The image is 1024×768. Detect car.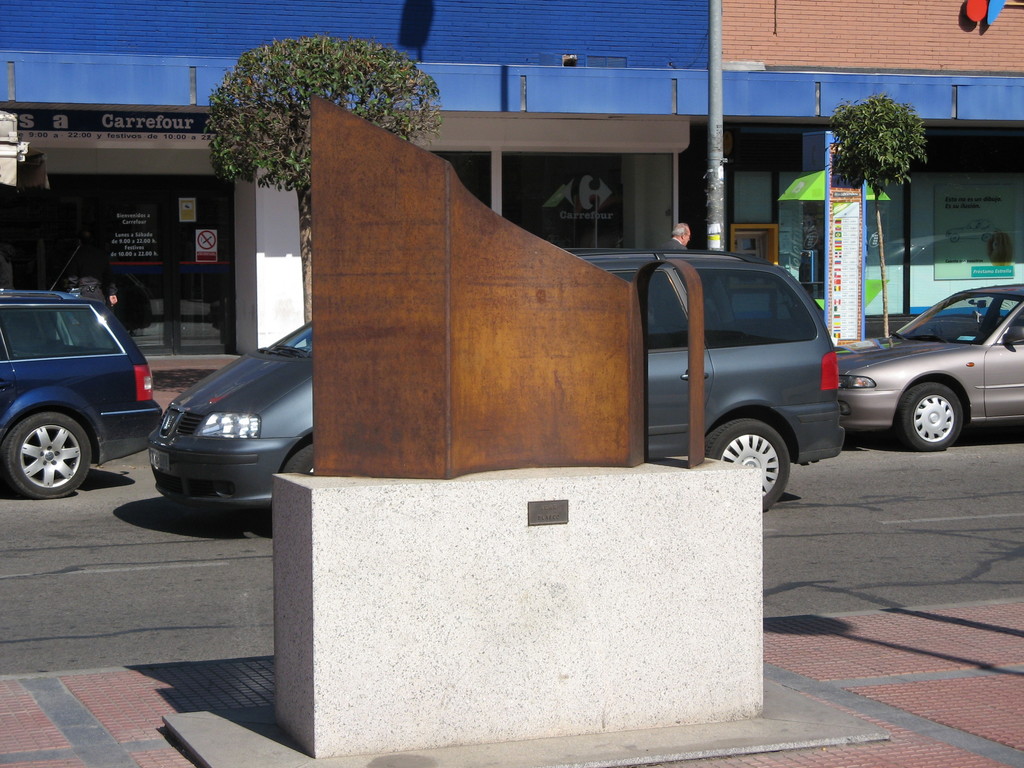
Detection: <box>837,285,1023,456</box>.
